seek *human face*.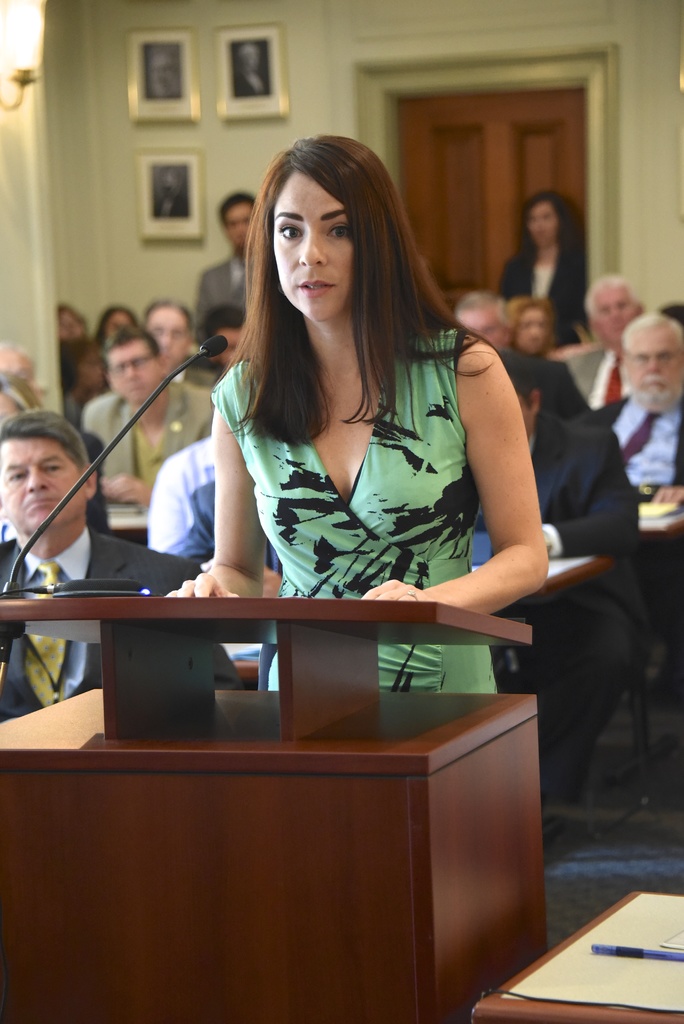
box=[269, 169, 353, 324].
